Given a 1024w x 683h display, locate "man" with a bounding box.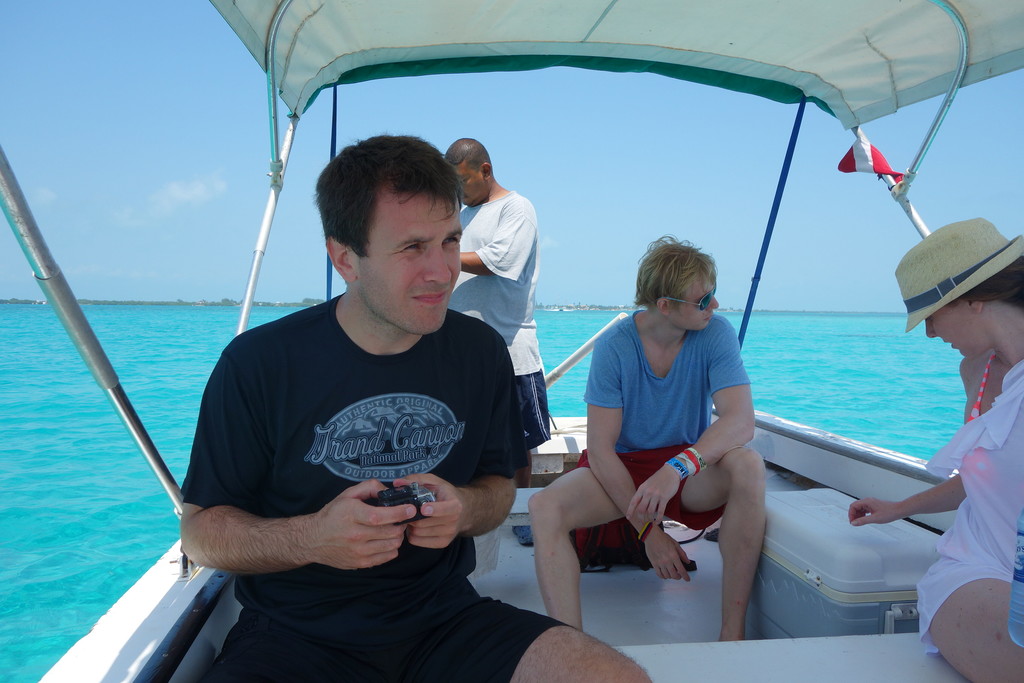
Located: (left=436, top=134, right=557, bottom=459).
